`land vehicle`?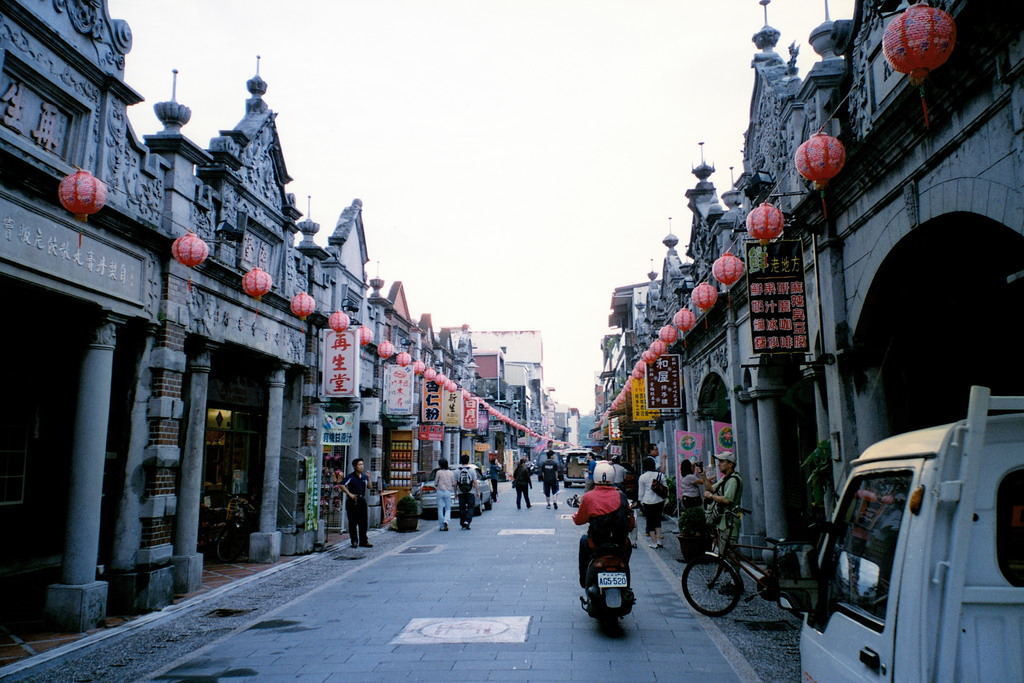
BBox(563, 449, 588, 483)
